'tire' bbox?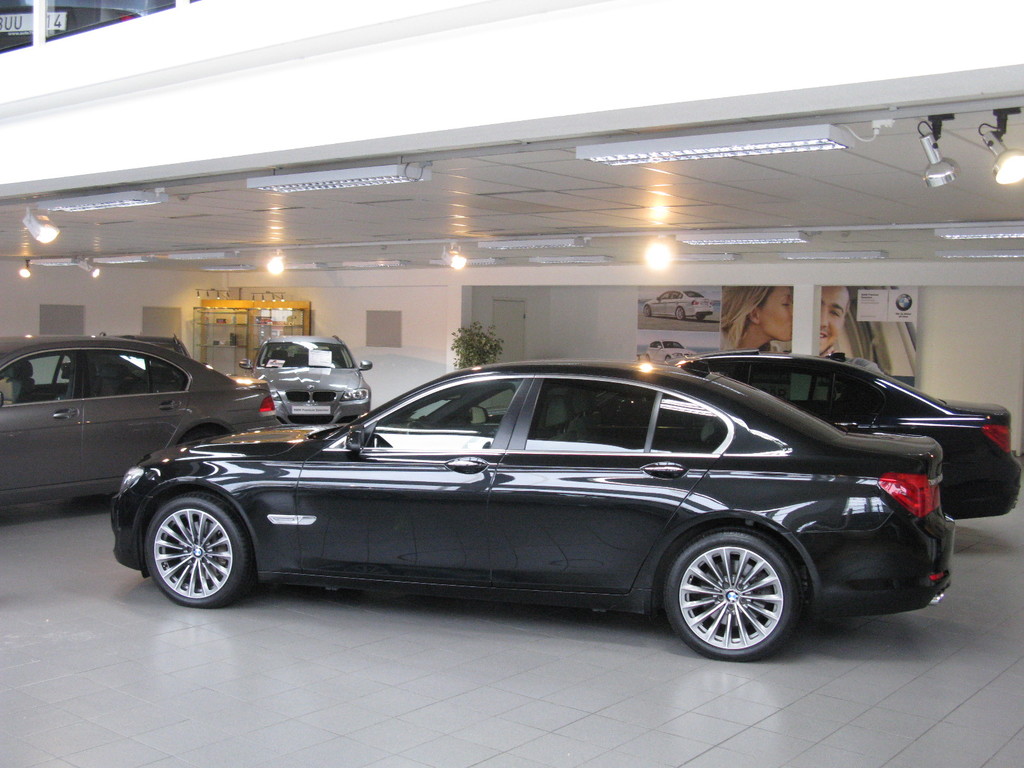
(x1=132, y1=481, x2=255, y2=611)
